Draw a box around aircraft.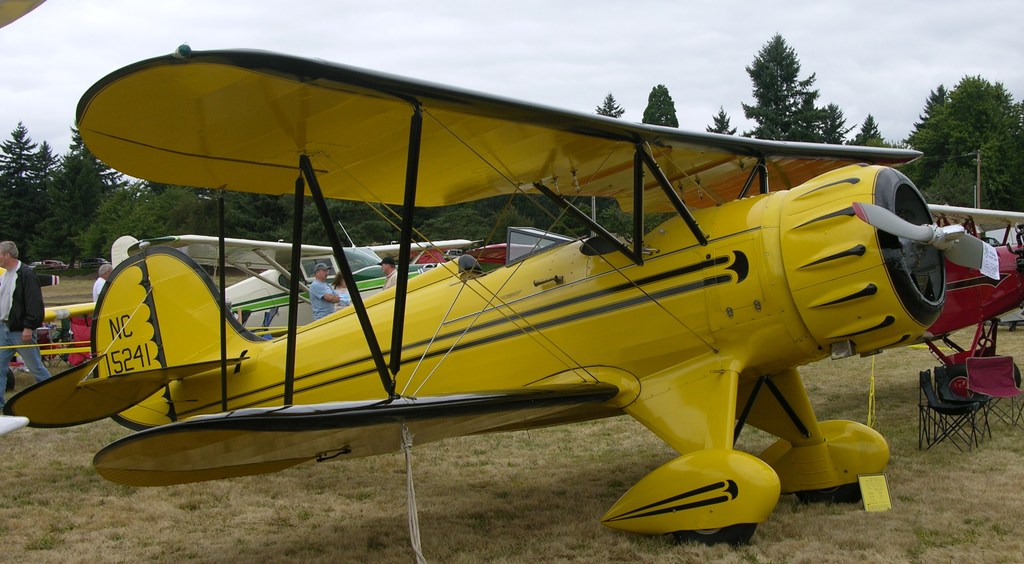
box(897, 205, 1023, 368).
